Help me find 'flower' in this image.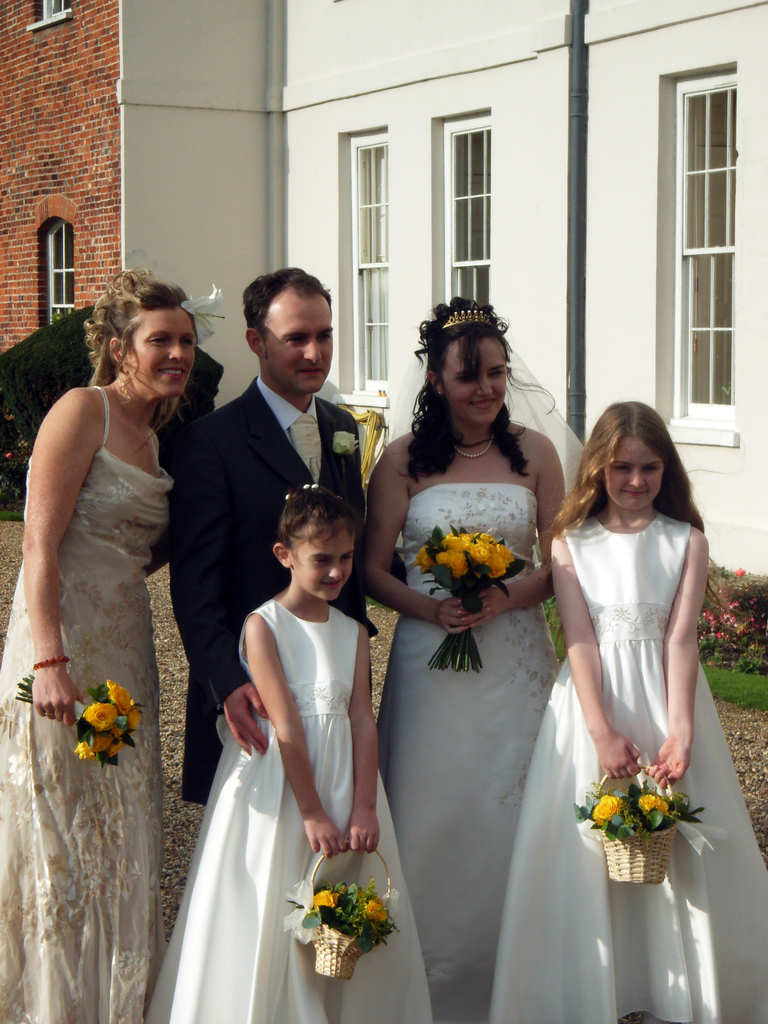
Found it: detection(364, 897, 390, 925).
